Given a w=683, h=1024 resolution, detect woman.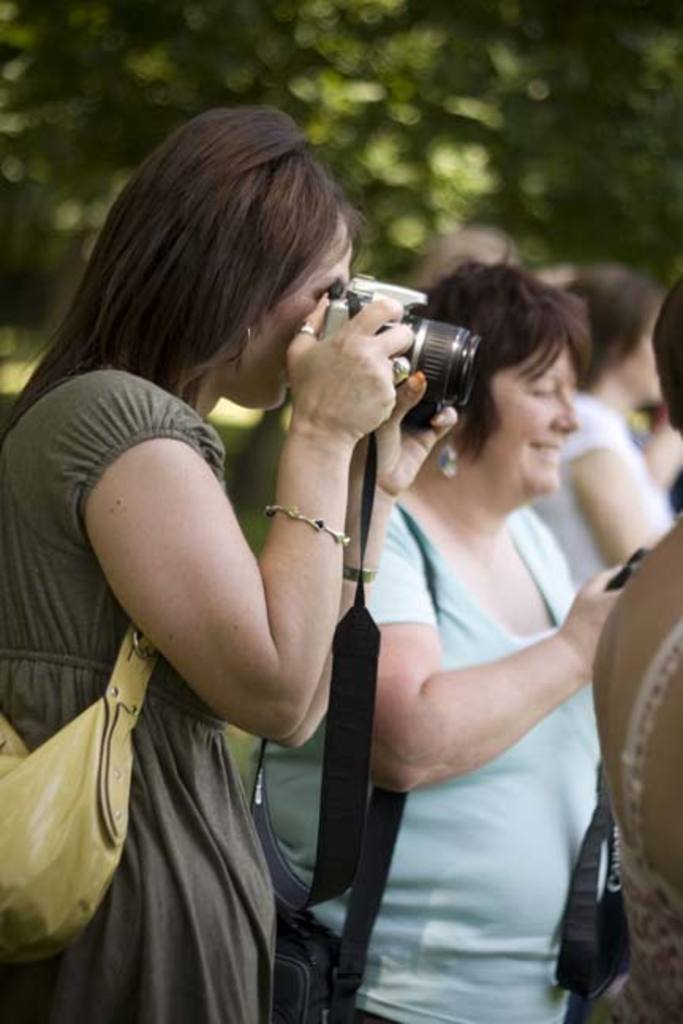
select_region(534, 256, 677, 596).
